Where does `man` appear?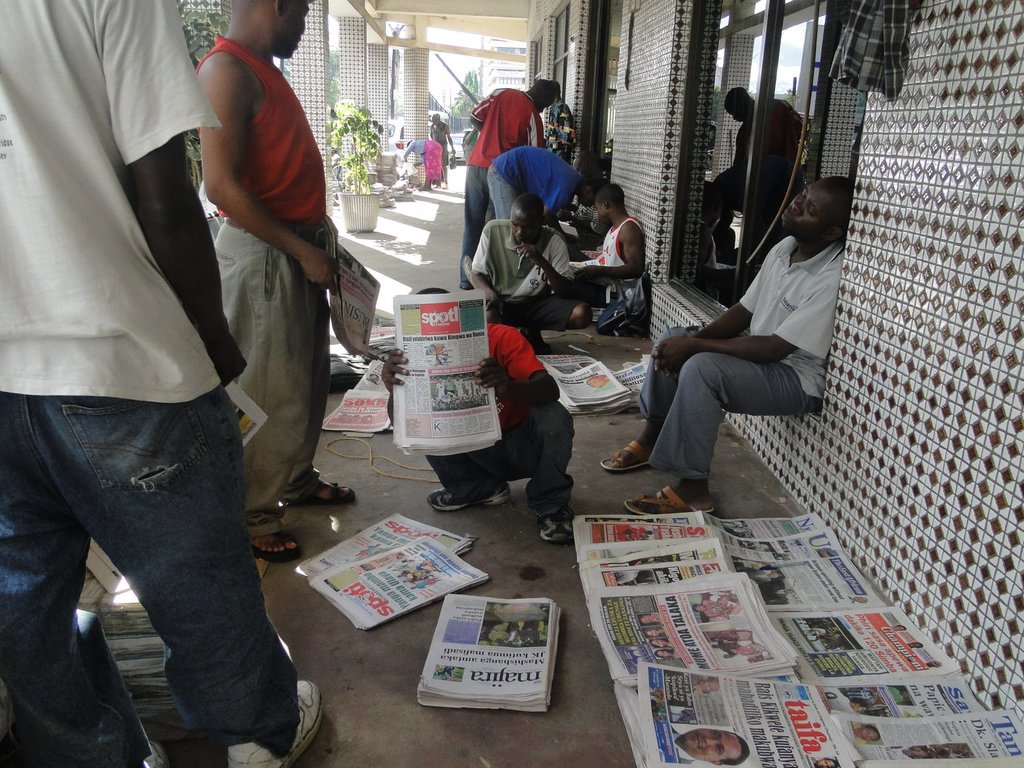
Appears at 468/76/563/288.
